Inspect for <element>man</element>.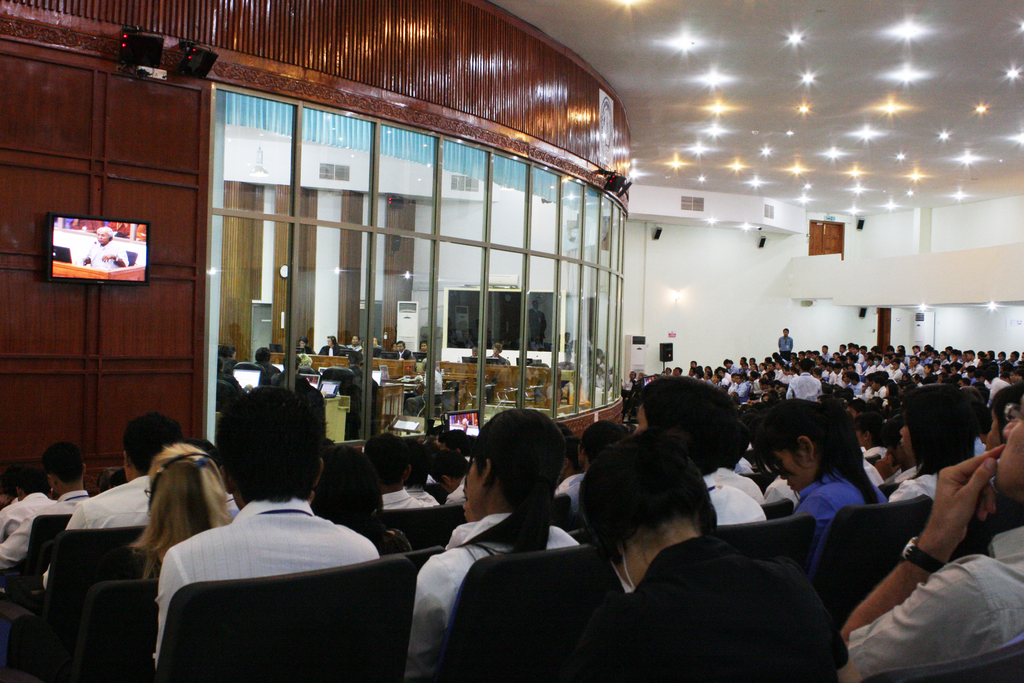
Inspection: <bbox>437, 427, 471, 461</bbox>.
